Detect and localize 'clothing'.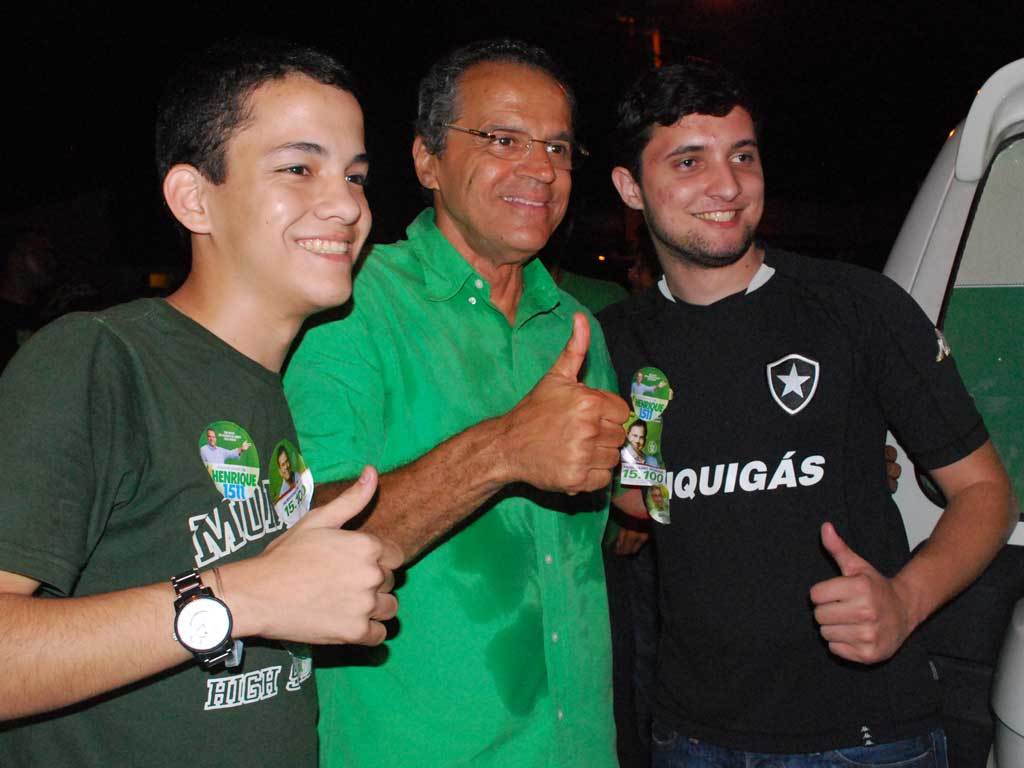
Localized at bbox(278, 204, 620, 767).
